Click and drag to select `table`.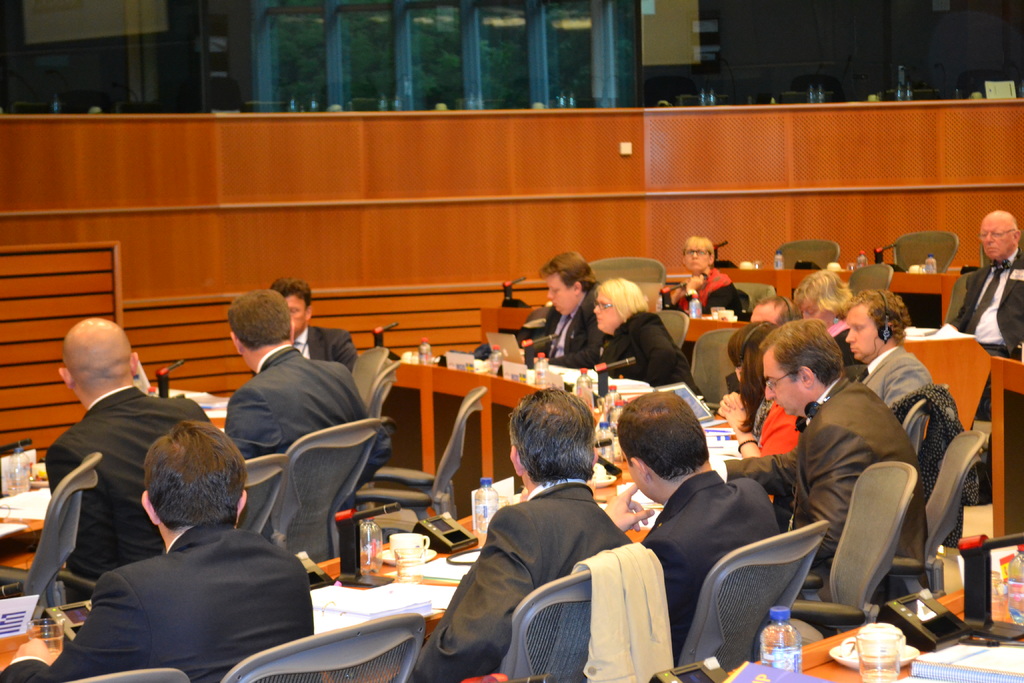
Selection: (left=670, top=309, right=984, bottom=682).
